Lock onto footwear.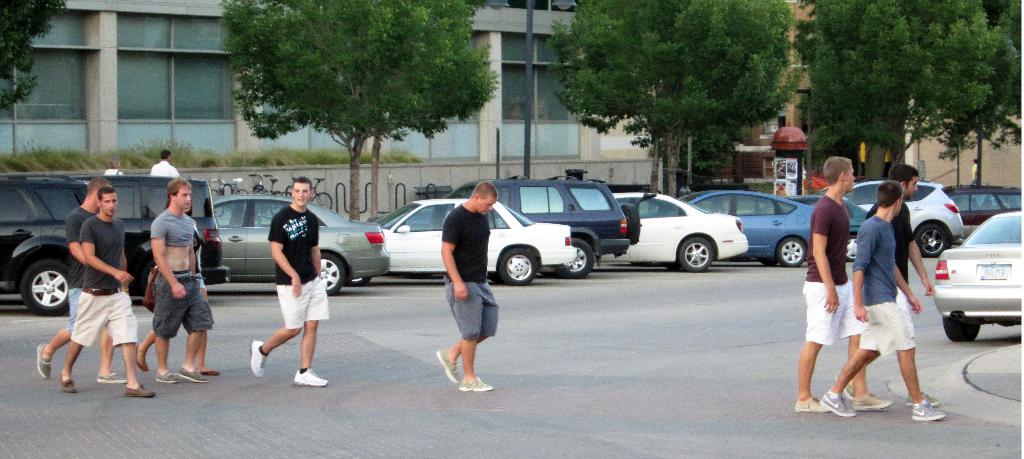
Locked: crop(124, 385, 154, 398).
